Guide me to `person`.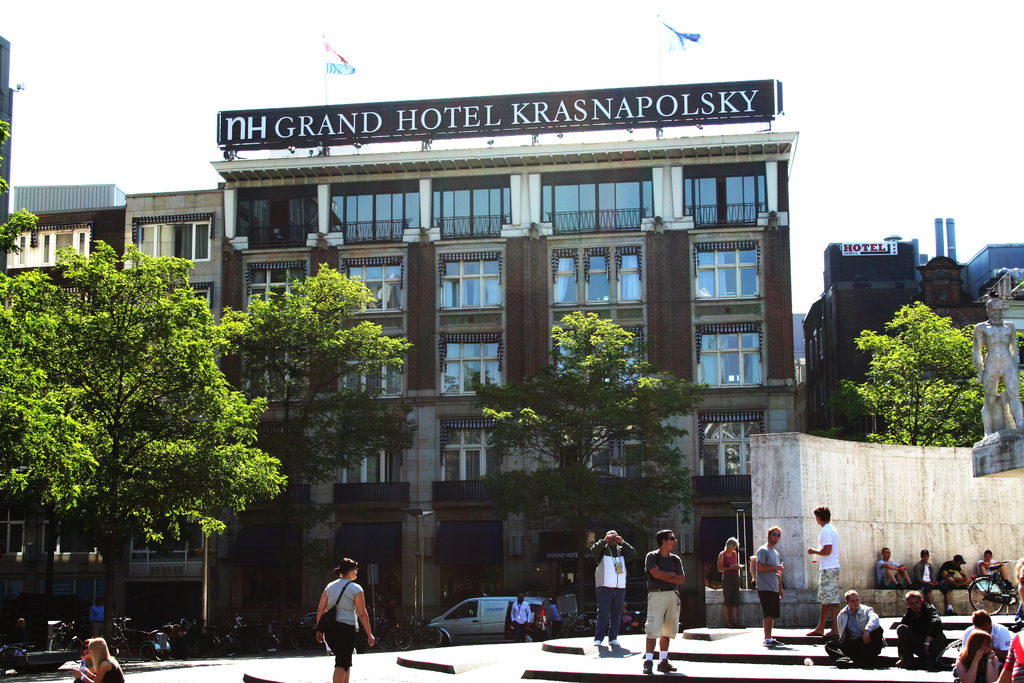
Guidance: [x1=586, y1=529, x2=639, y2=648].
